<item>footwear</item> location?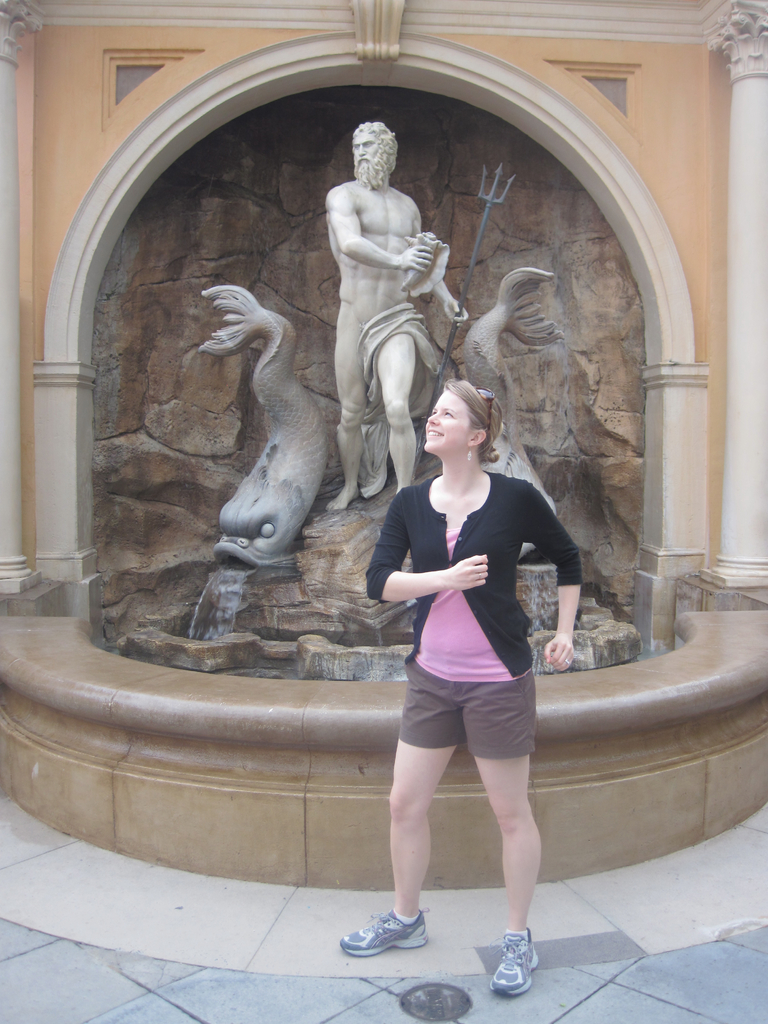
bbox=[337, 910, 419, 959]
